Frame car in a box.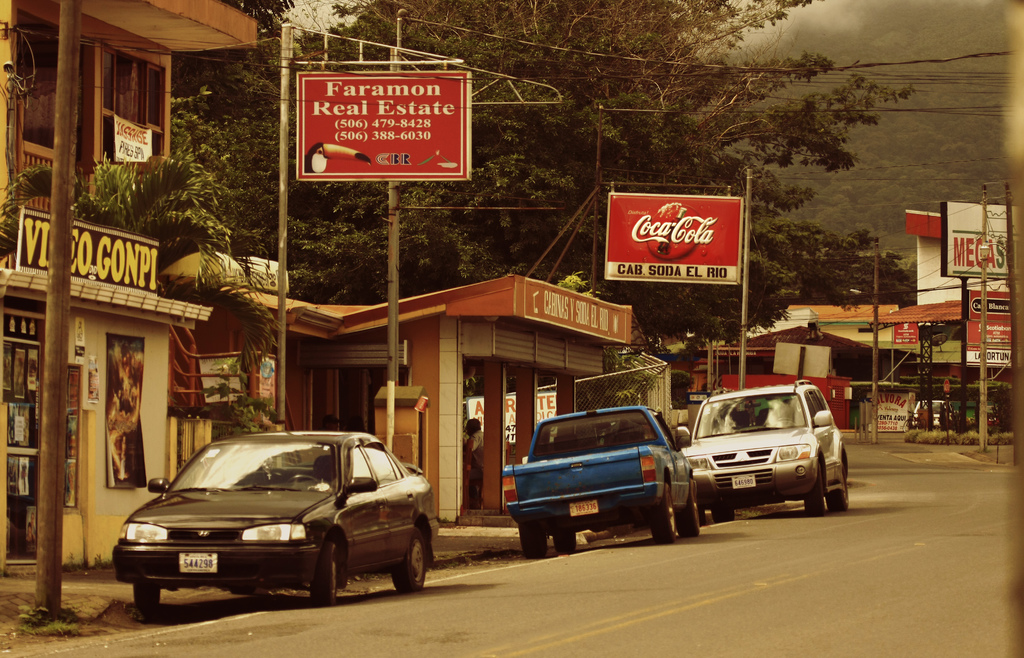
684/385/845/517.
